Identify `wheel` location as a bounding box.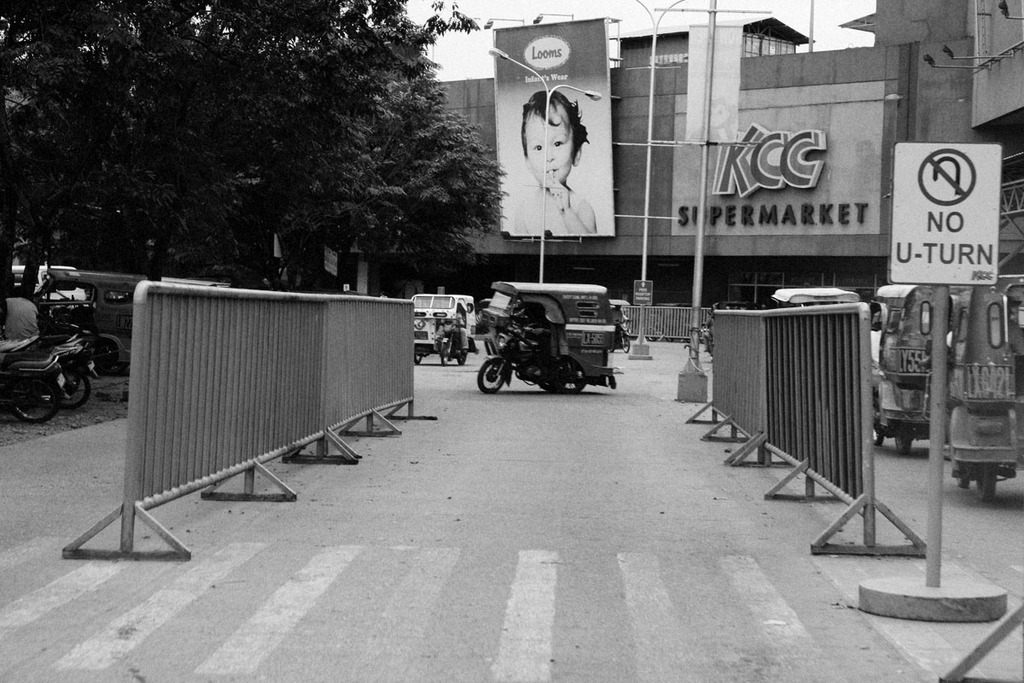
crop(439, 336, 456, 364).
